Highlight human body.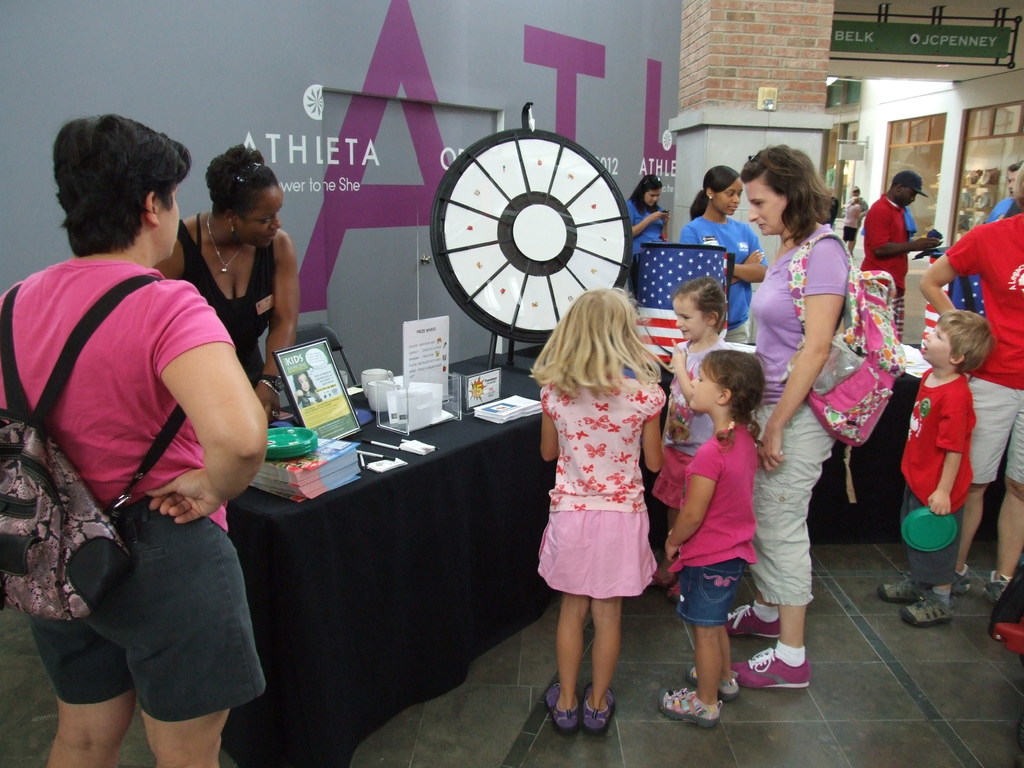
Highlighted region: <bbox>947, 192, 1017, 316</bbox>.
